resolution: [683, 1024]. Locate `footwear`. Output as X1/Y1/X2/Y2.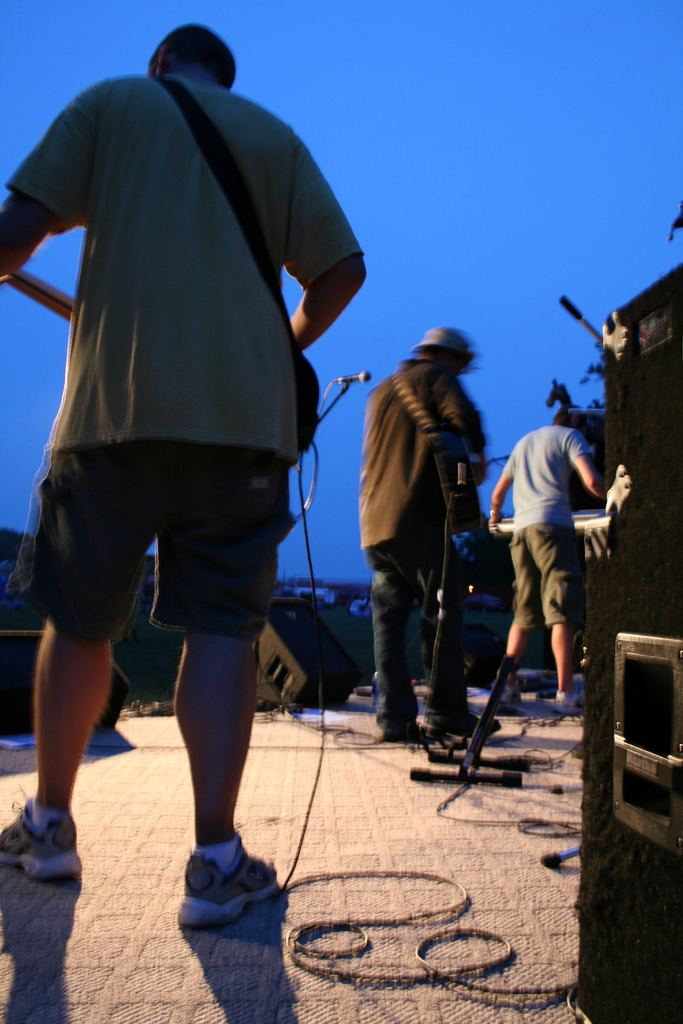
549/676/600/714.
